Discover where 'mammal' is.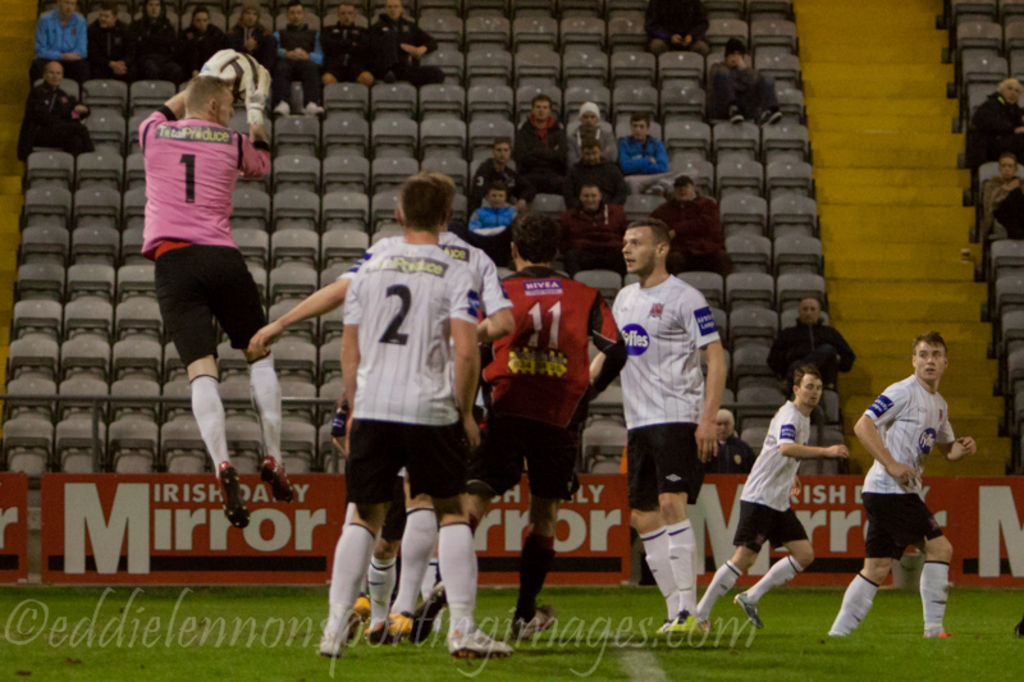
Discovered at bbox=(860, 324, 972, 654).
